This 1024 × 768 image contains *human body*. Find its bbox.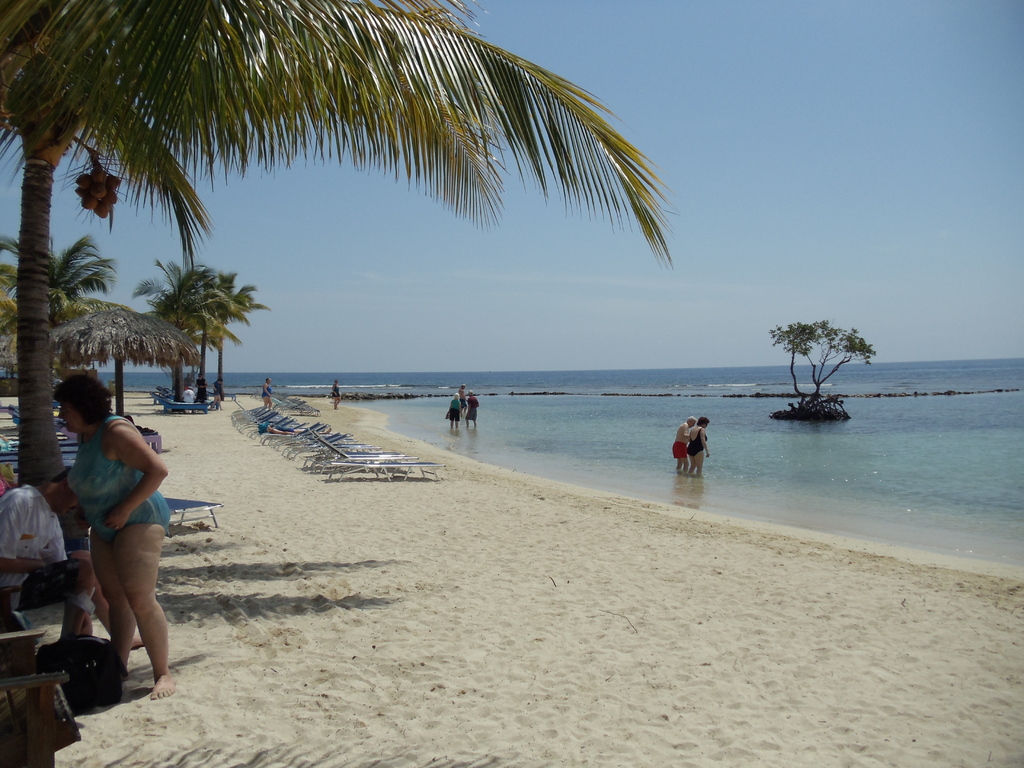
673, 420, 690, 472.
